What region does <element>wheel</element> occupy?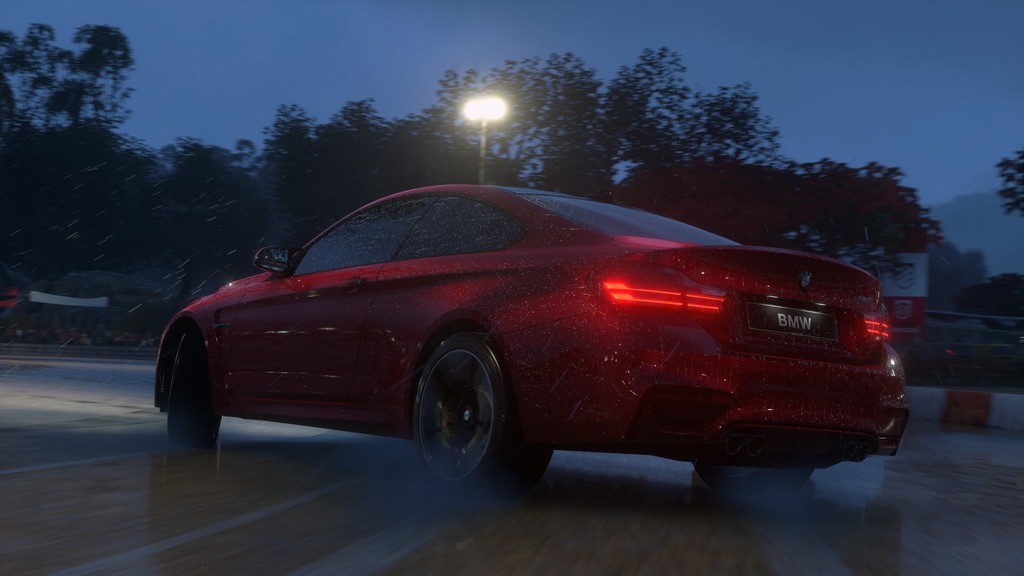
pyautogui.locateOnScreen(163, 324, 229, 456).
